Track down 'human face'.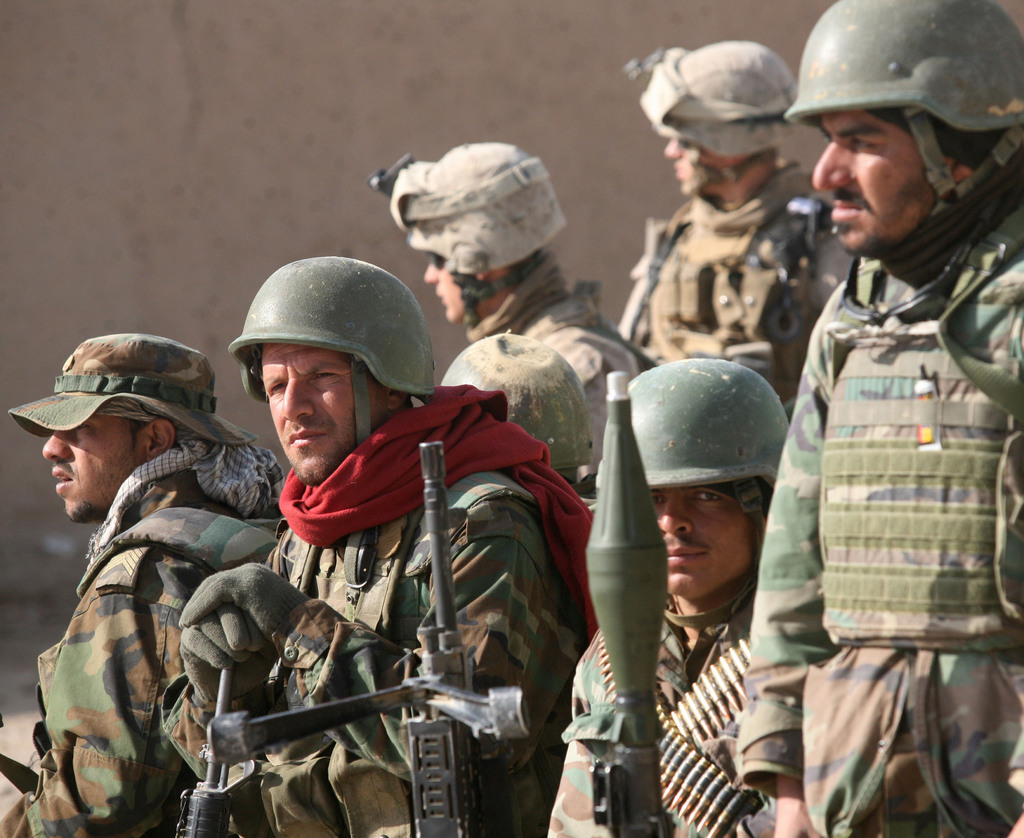
Tracked to (422, 249, 471, 323).
